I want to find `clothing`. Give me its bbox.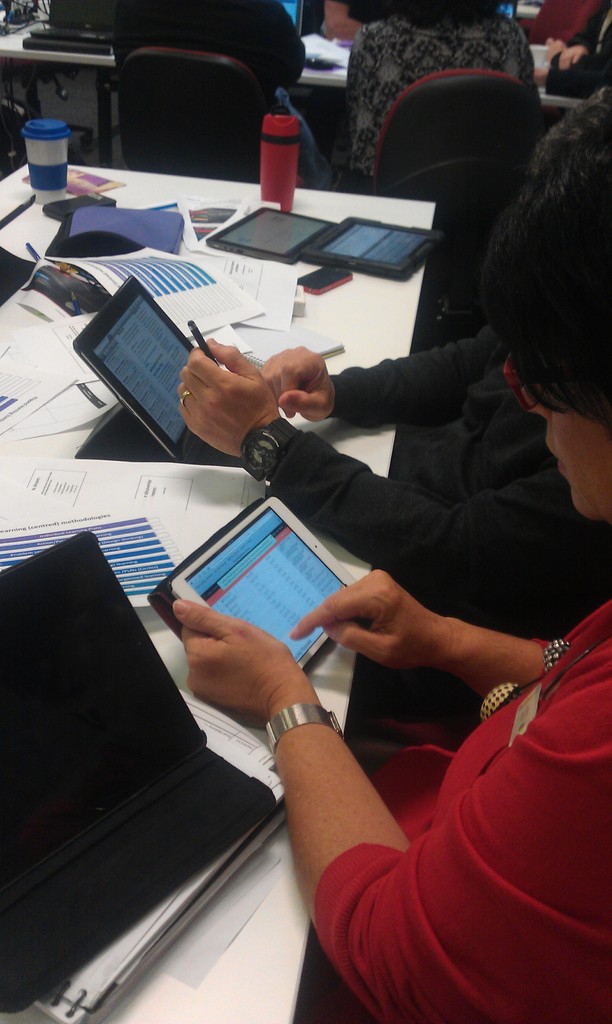
bbox=(341, 0, 549, 209).
